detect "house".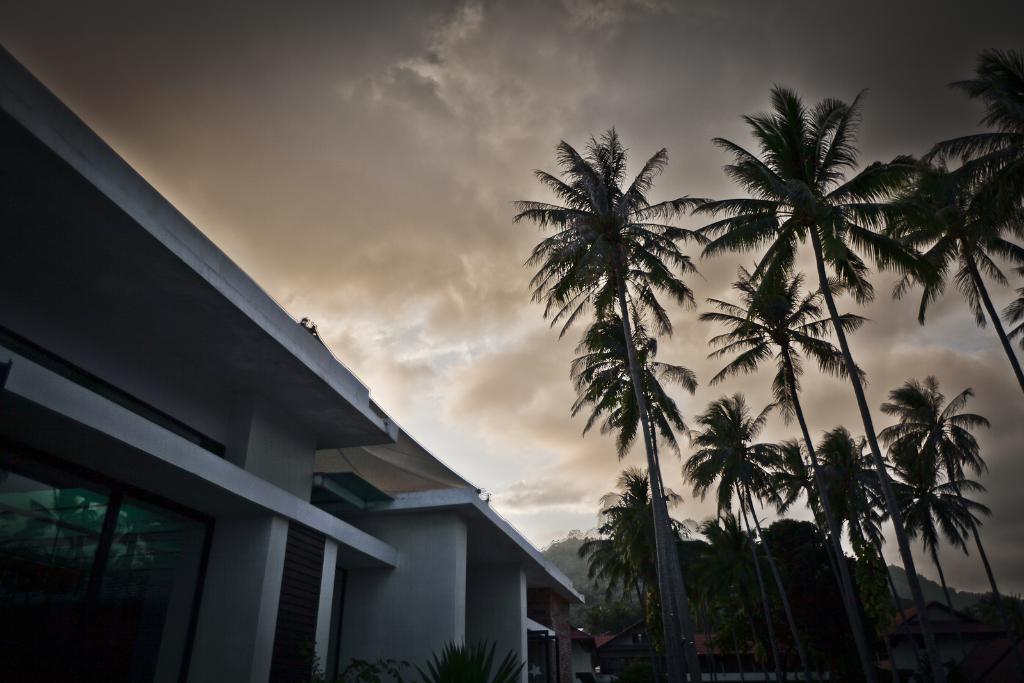
Detected at <box>0,49,599,682</box>.
